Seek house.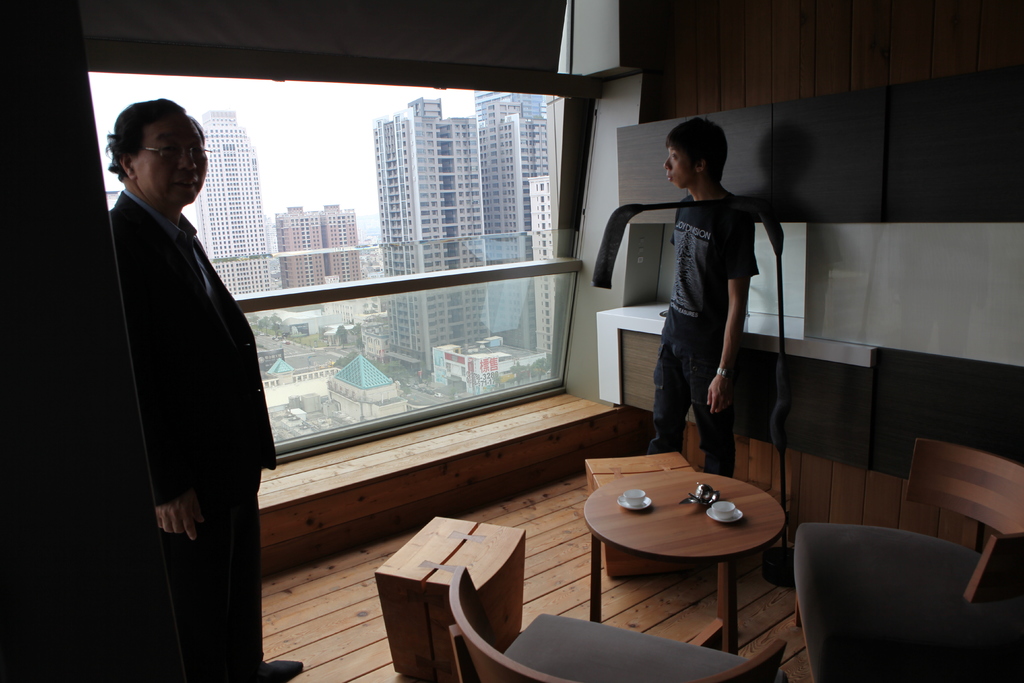
x1=529 y1=172 x2=559 y2=375.
